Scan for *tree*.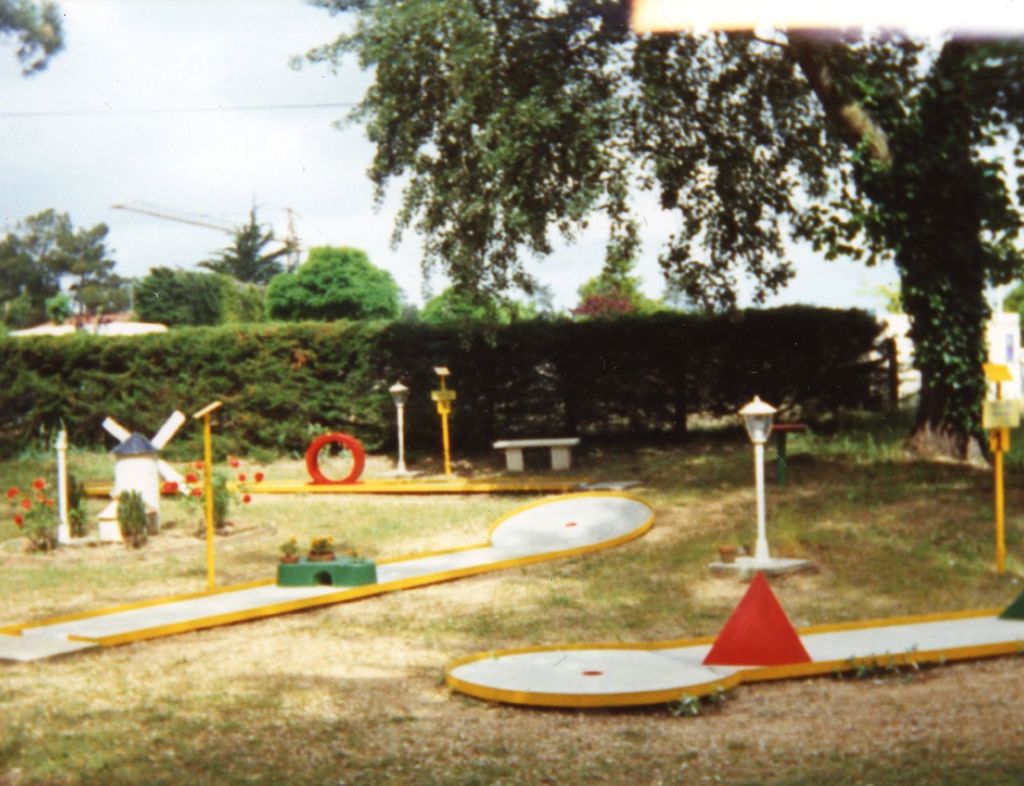
Scan result: 260:237:406:318.
